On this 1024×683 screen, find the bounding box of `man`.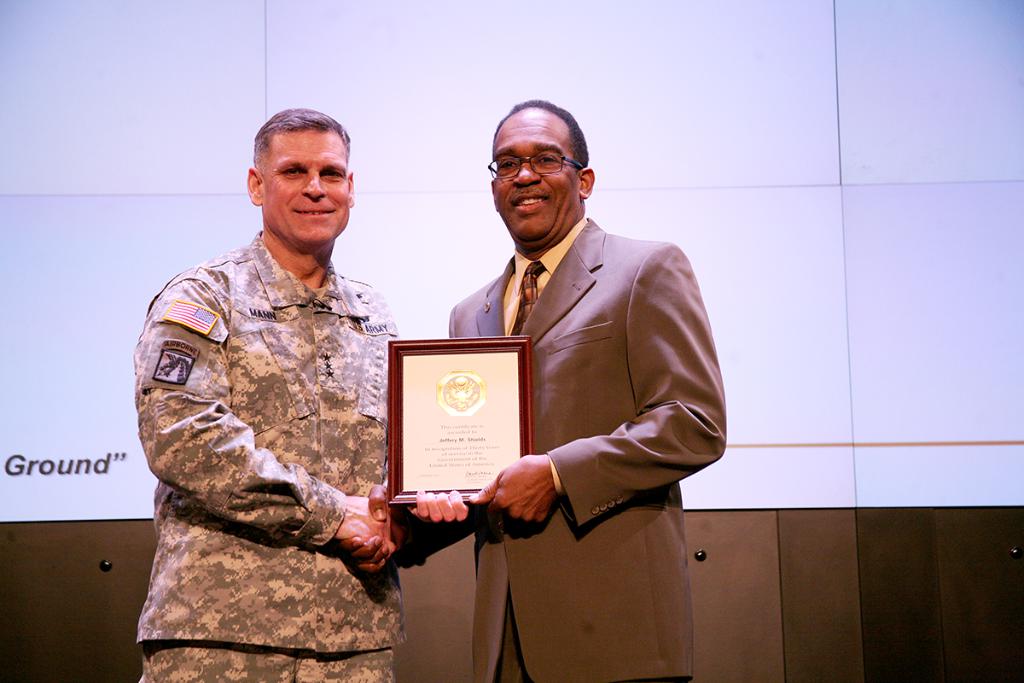
Bounding box: (428, 106, 726, 628).
